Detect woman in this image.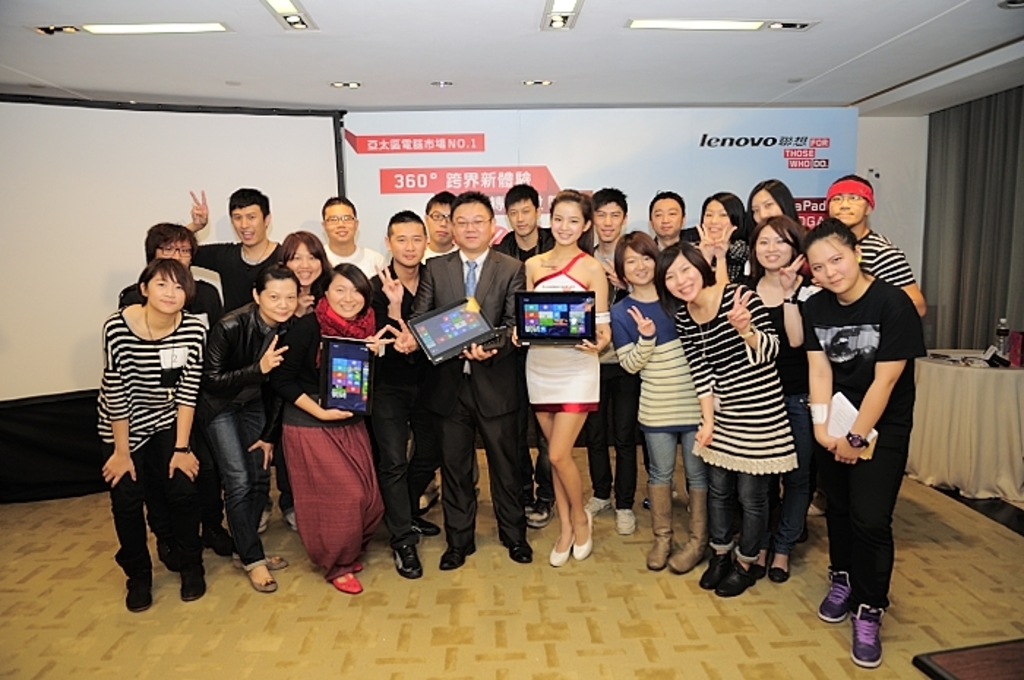
Detection: (left=611, top=224, right=711, bottom=581).
